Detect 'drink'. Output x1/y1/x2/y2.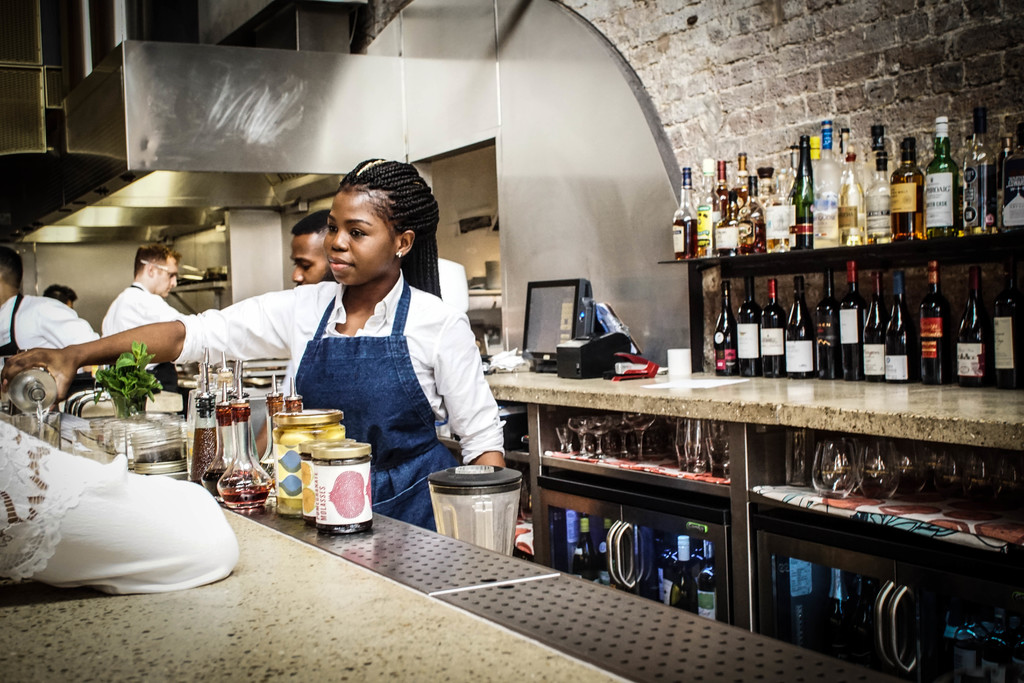
1002/120/1023/231.
